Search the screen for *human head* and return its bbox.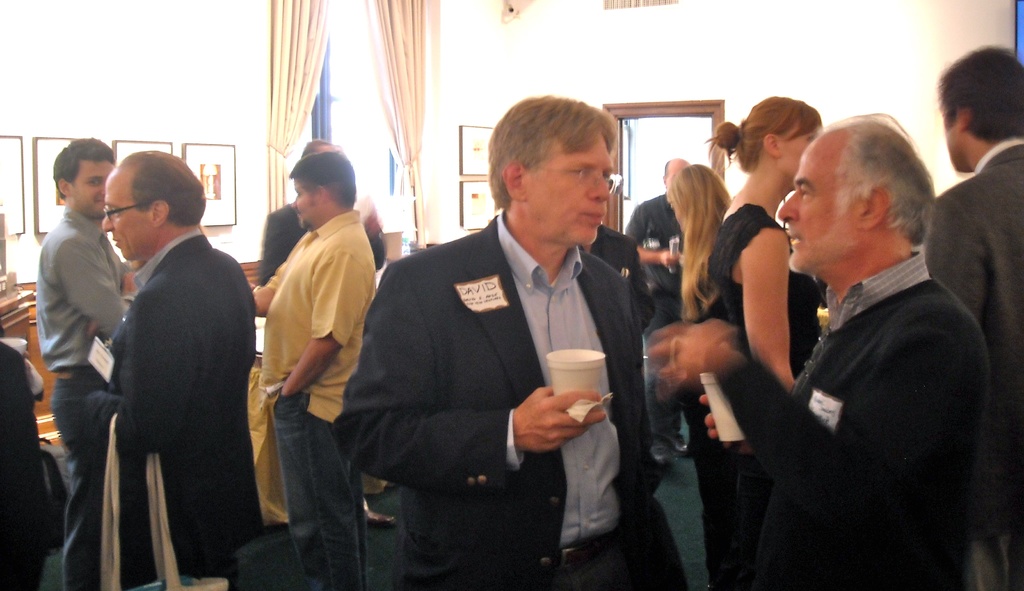
Found: bbox(300, 138, 343, 158).
